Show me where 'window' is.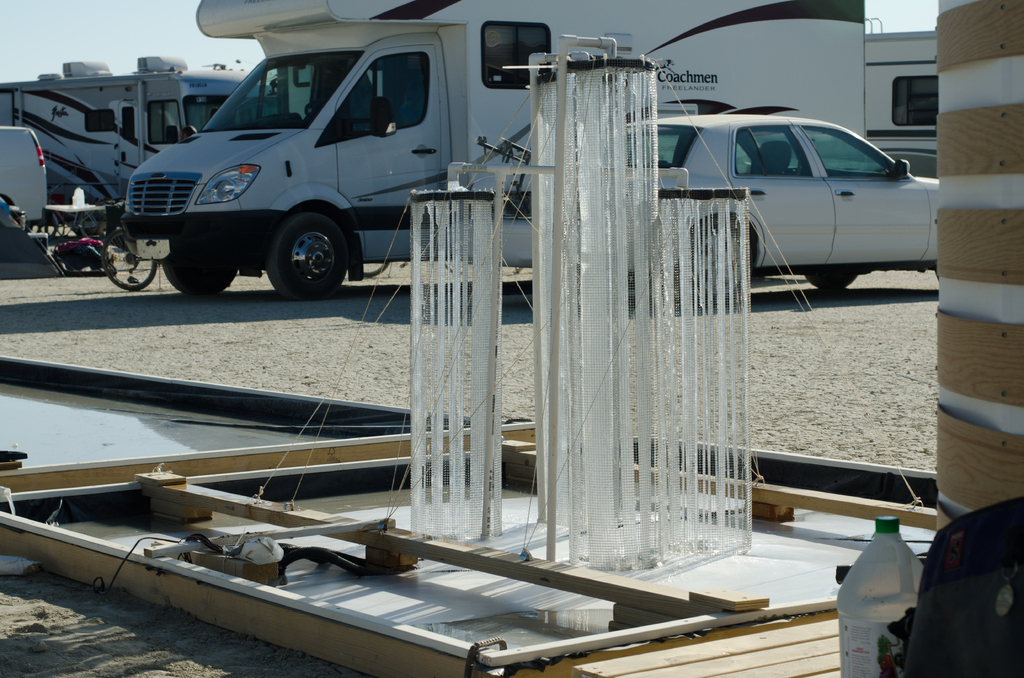
'window' is at (x1=892, y1=76, x2=942, y2=124).
